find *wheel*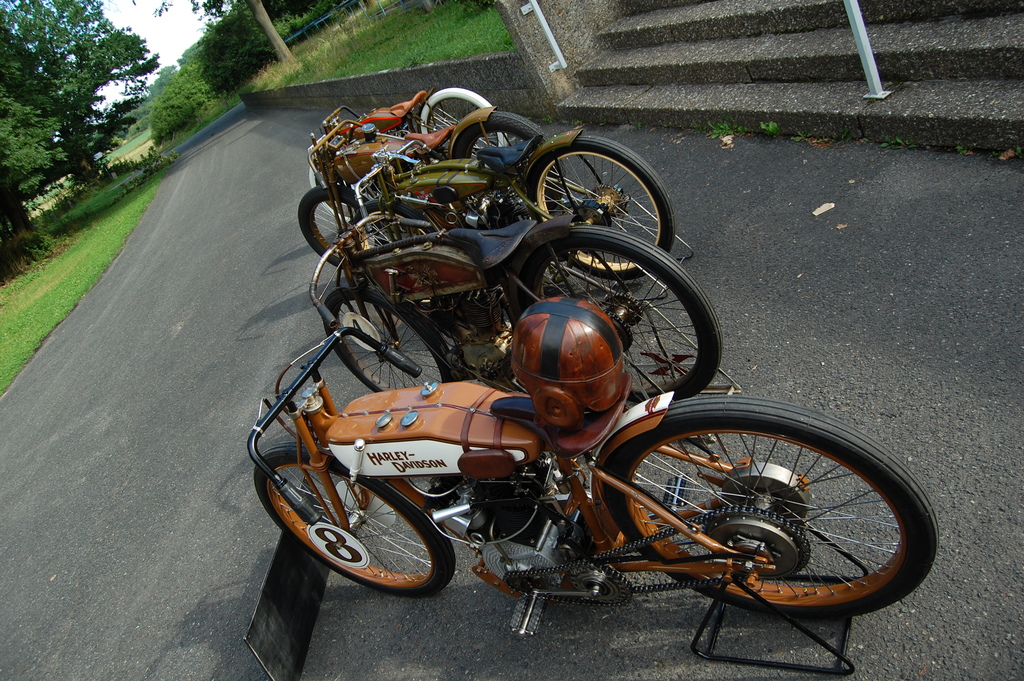
bbox=[527, 131, 671, 281]
